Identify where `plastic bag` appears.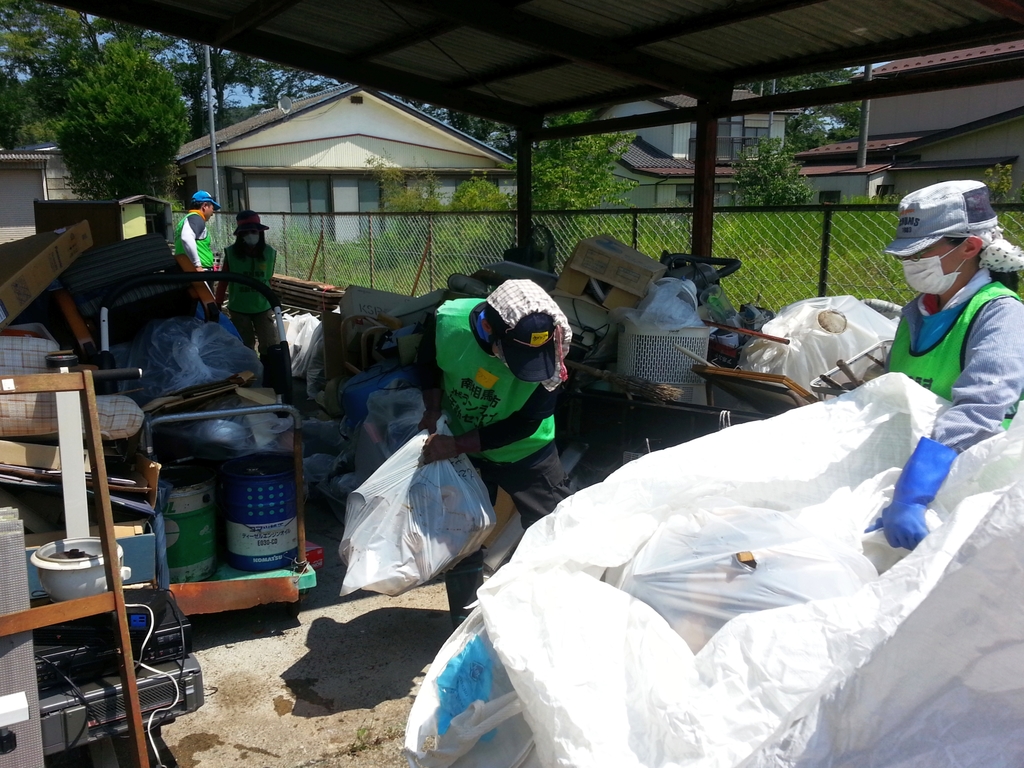
Appears at box(737, 292, 906, 395).
